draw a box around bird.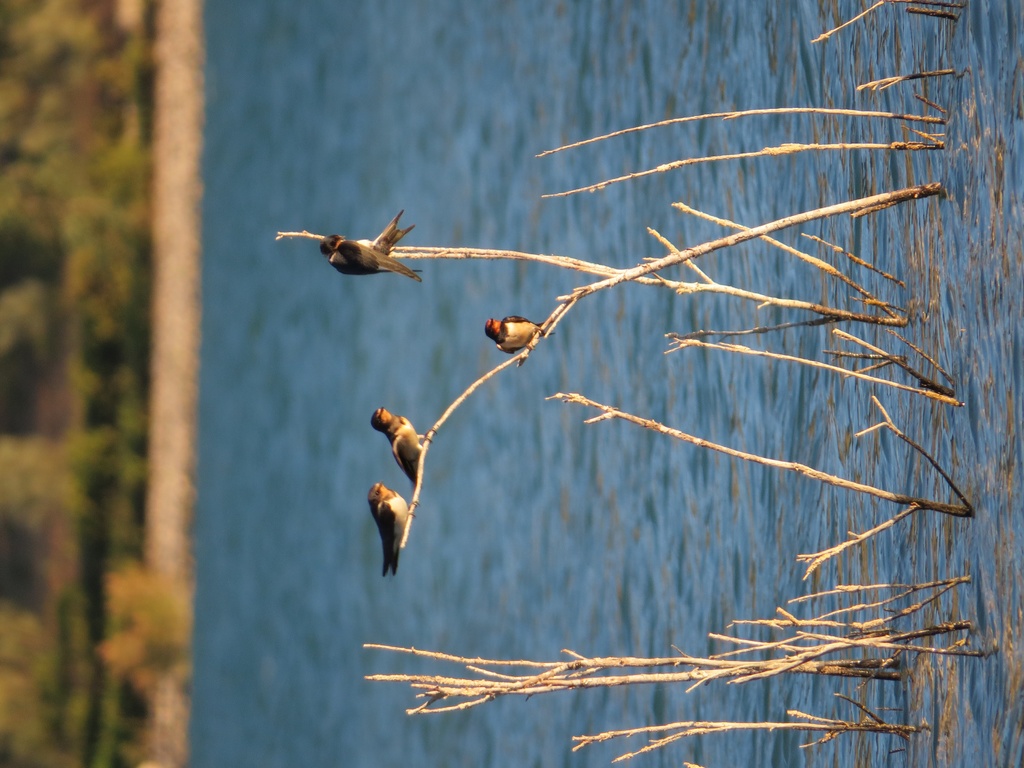
locate(370, 403, 435, 484).
